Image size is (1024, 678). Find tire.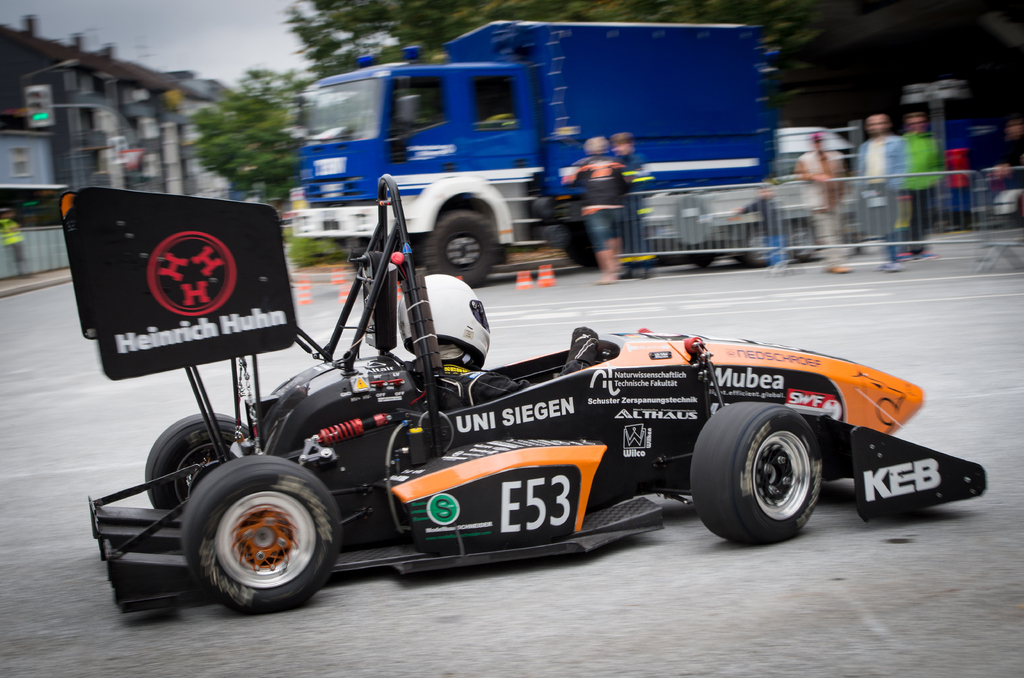
crop(136, 407, 250, 519).
